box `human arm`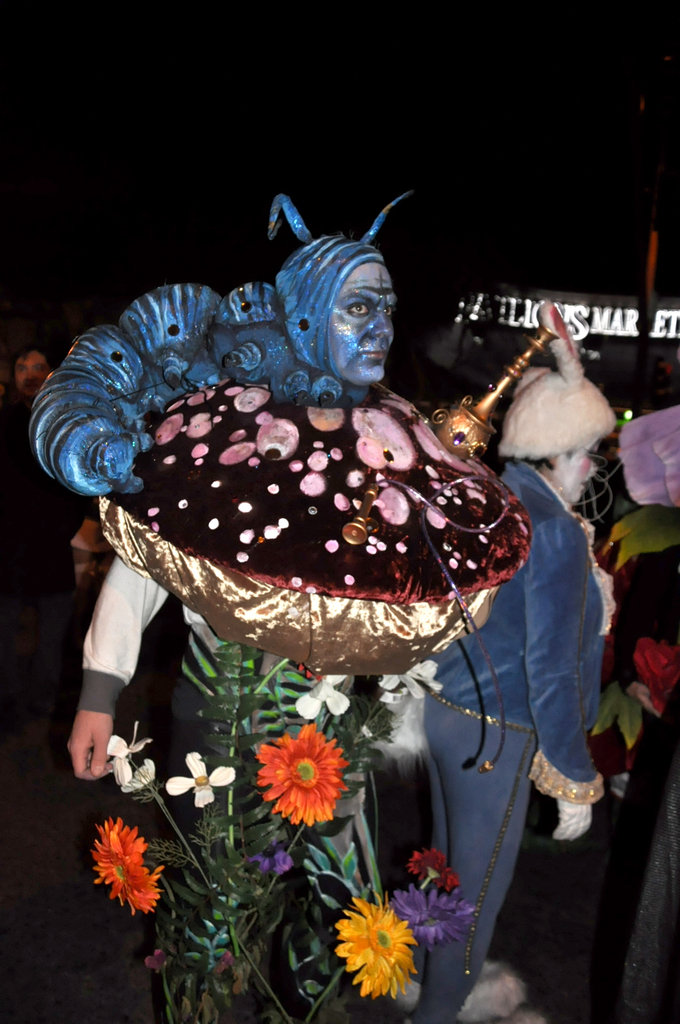
bbox=(52, 556, 154, 801)
